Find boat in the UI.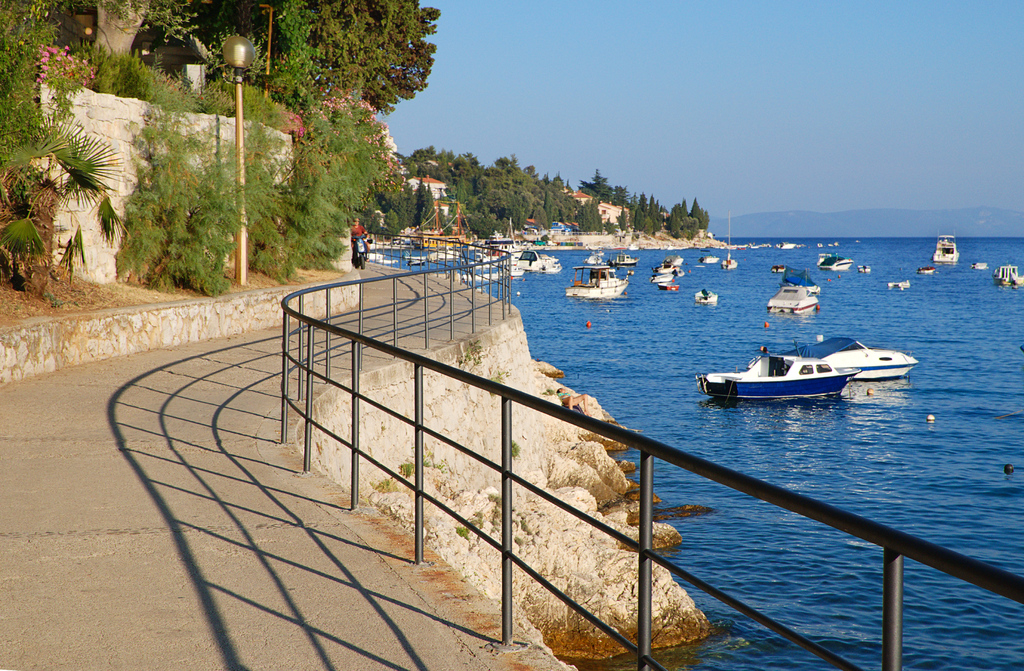
UI element at bbox=(664, 254, 688, 271).
